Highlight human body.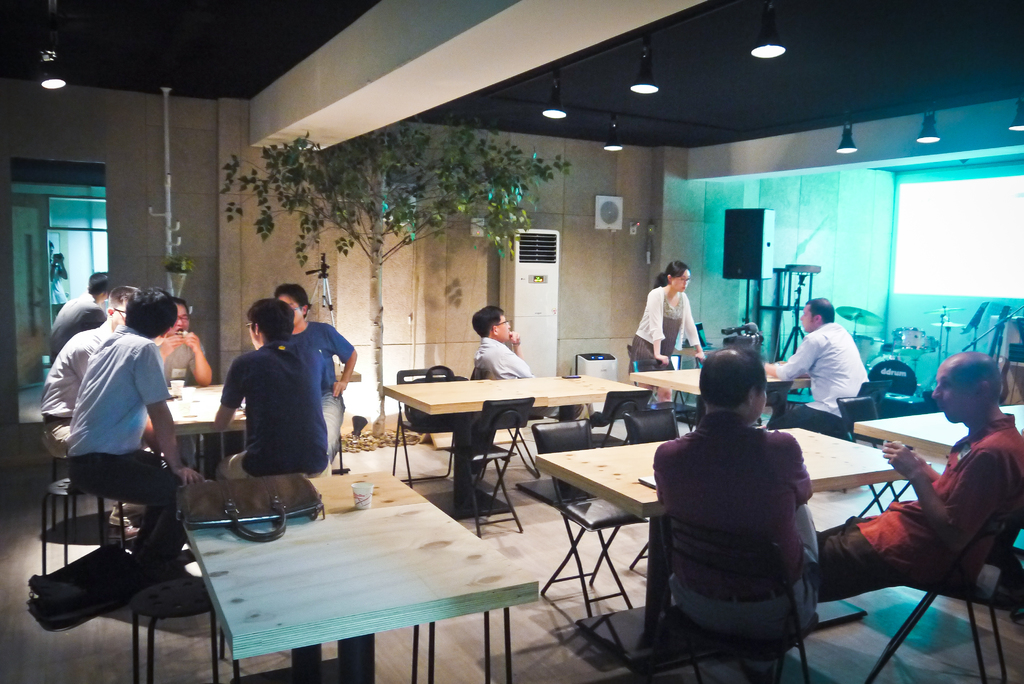
Highlighted region: box(63, 323, 204, 579).
